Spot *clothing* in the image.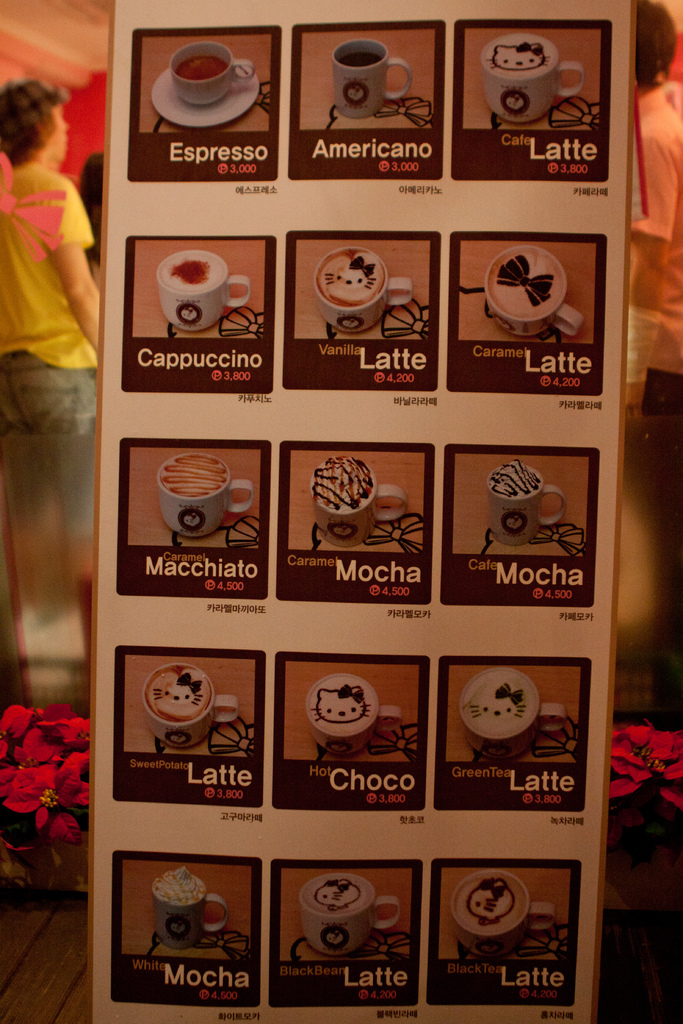
*clothing* found at pyautogui.locateOnScreen(610, 78, 682, 426).
